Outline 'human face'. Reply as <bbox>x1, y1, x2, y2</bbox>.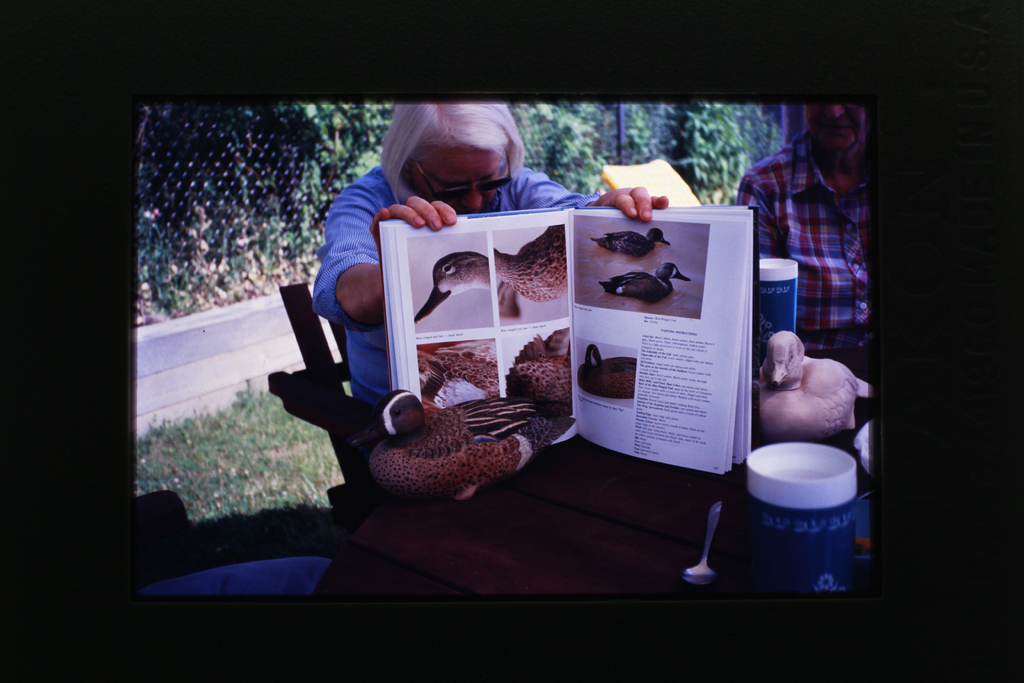
<bbox>408, 147, 500, 215</bbox>.
